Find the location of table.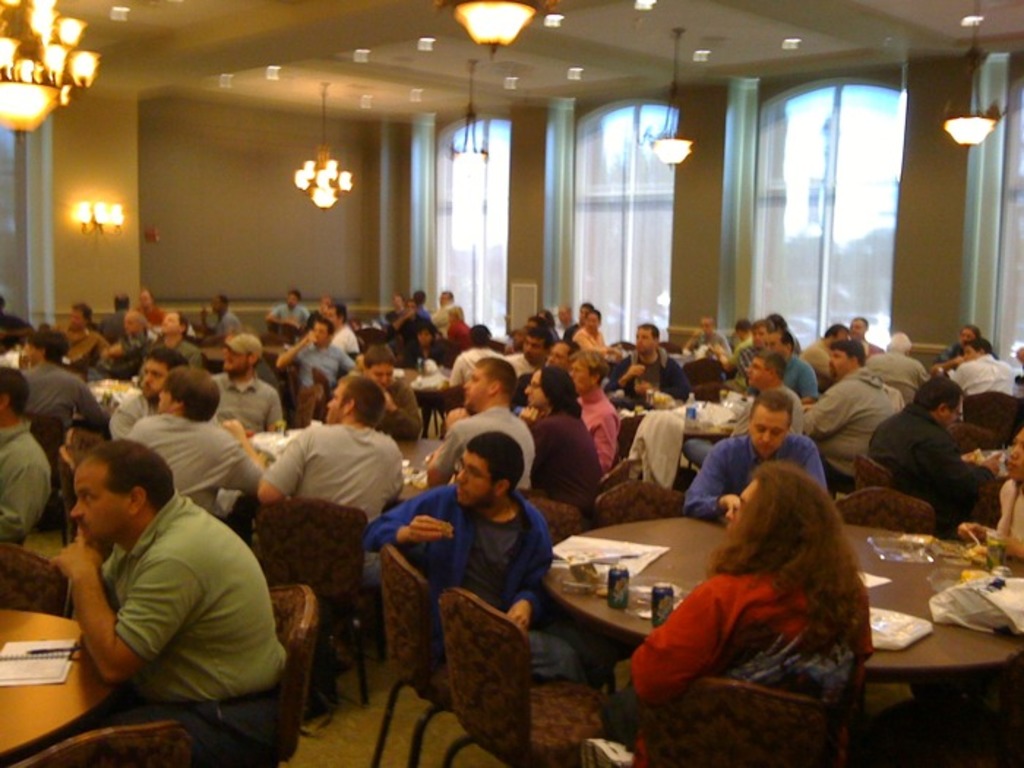
Location: {"left": 0, "top": 597, "right": 129, "bottom": 764}.
